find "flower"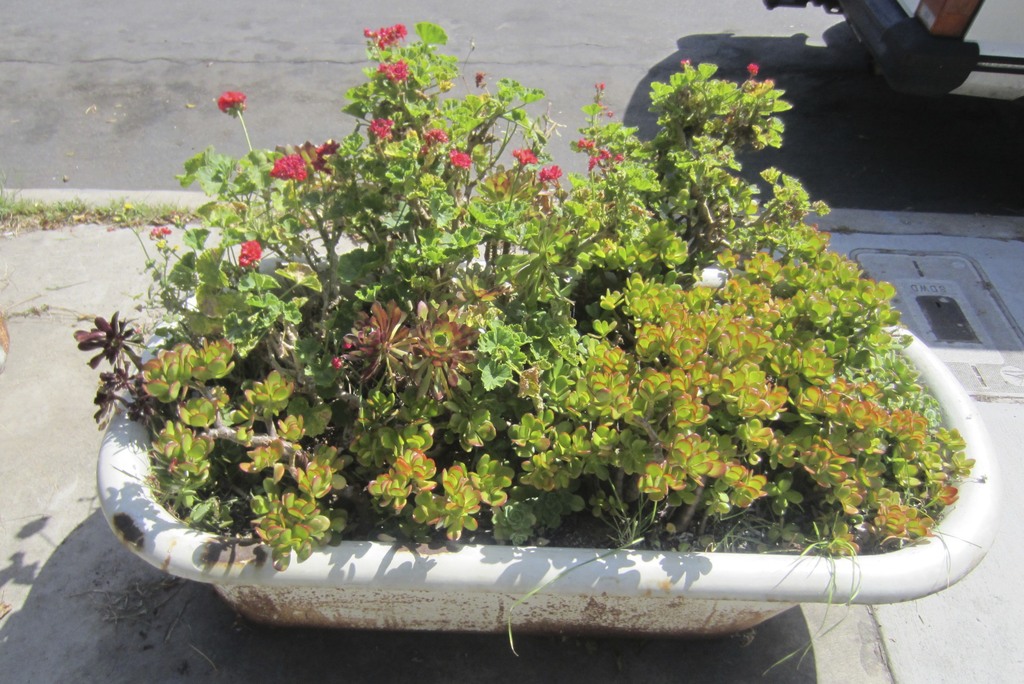
locate(378, 56, 406, 85)
